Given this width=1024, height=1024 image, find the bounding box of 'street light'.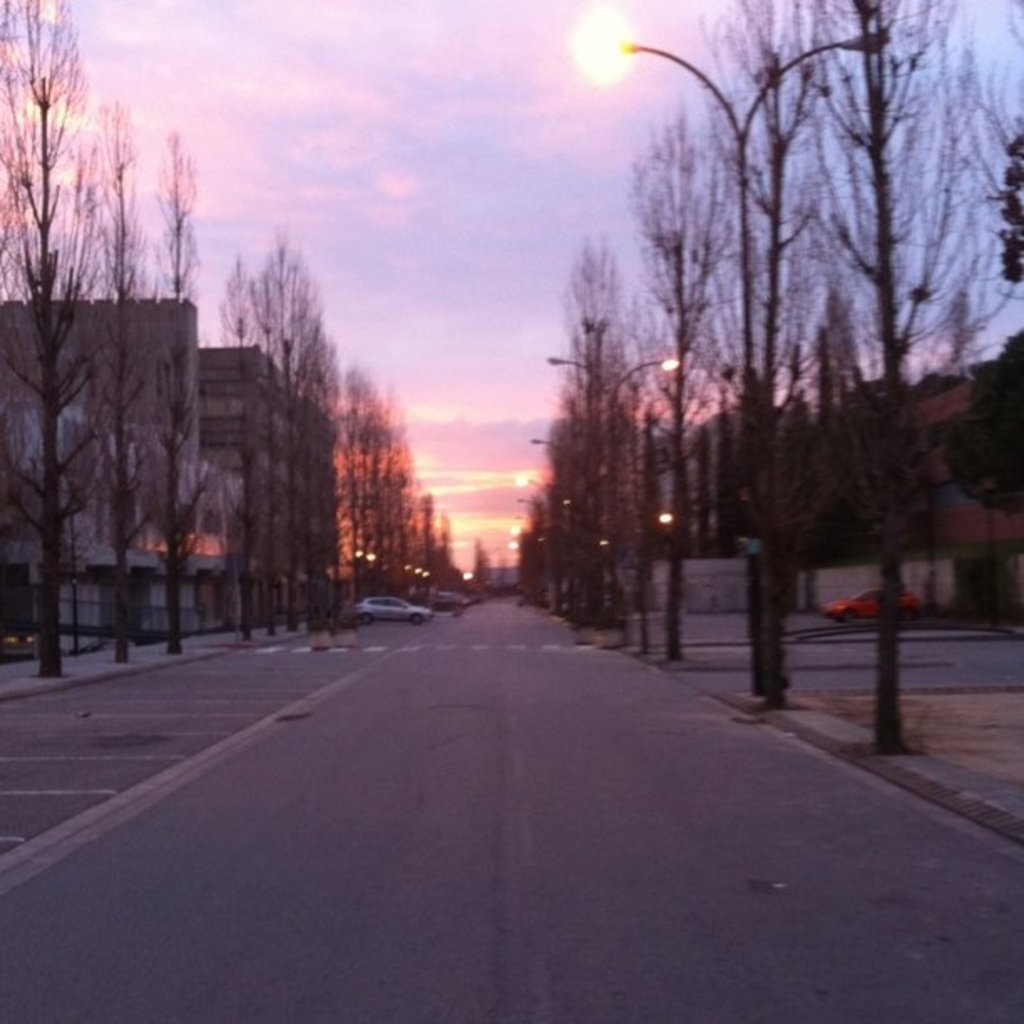
x1=552, y1=0, x2=900, y2=678.
